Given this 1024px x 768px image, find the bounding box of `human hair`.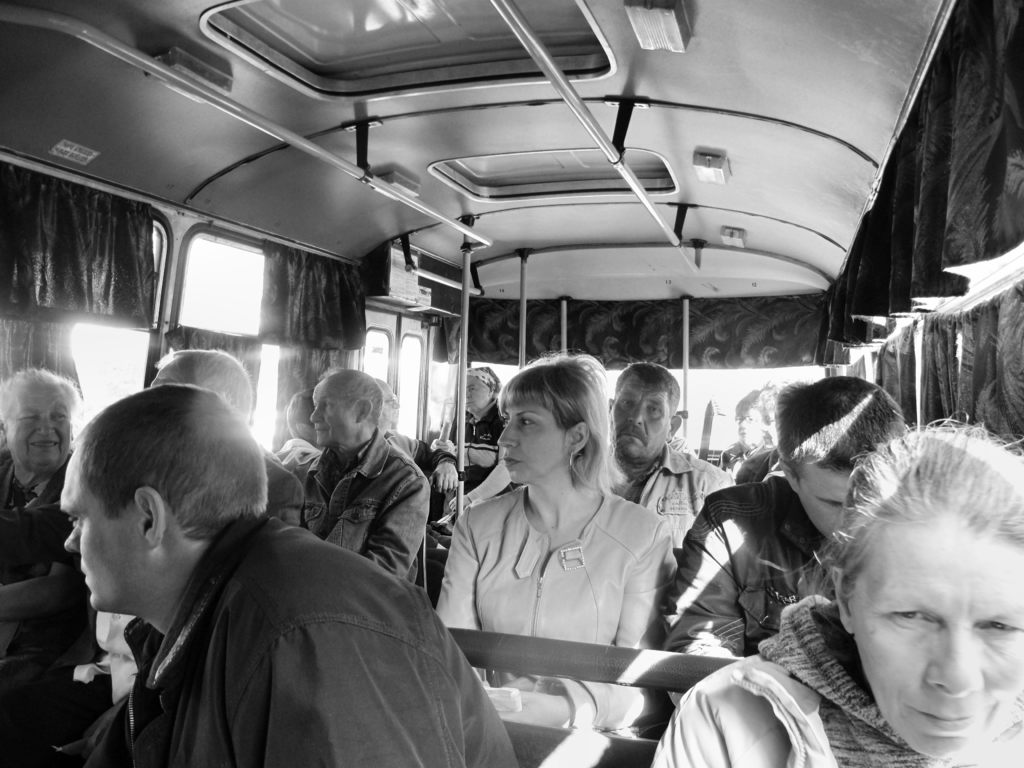
<box>70,379,269,540</box>.
